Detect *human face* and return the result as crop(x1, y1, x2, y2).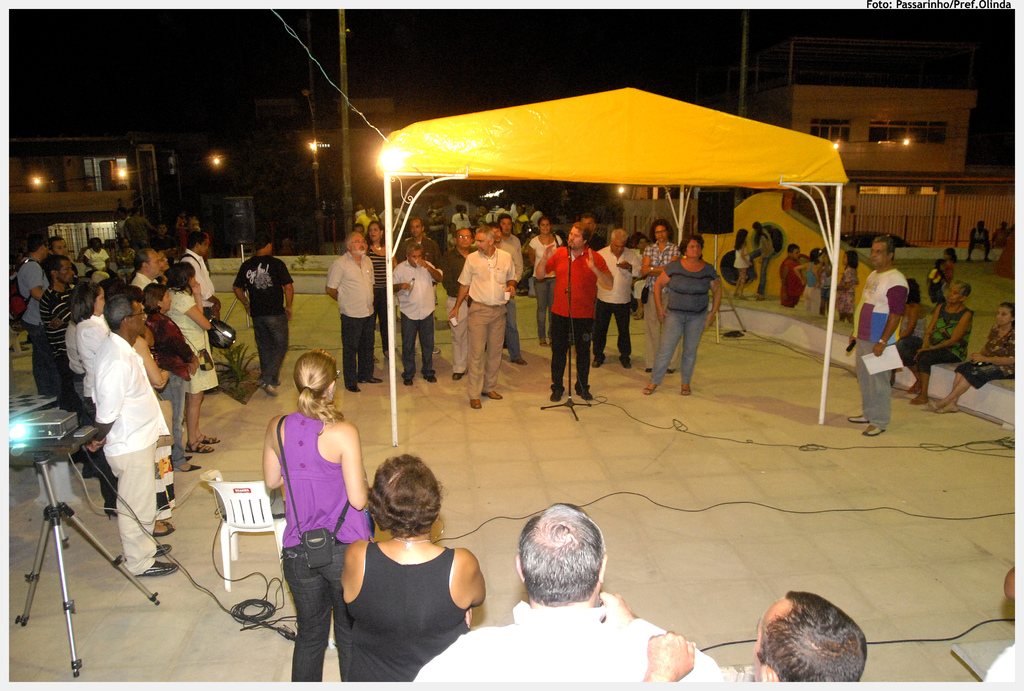
crop(370, 225, 378, 241).
